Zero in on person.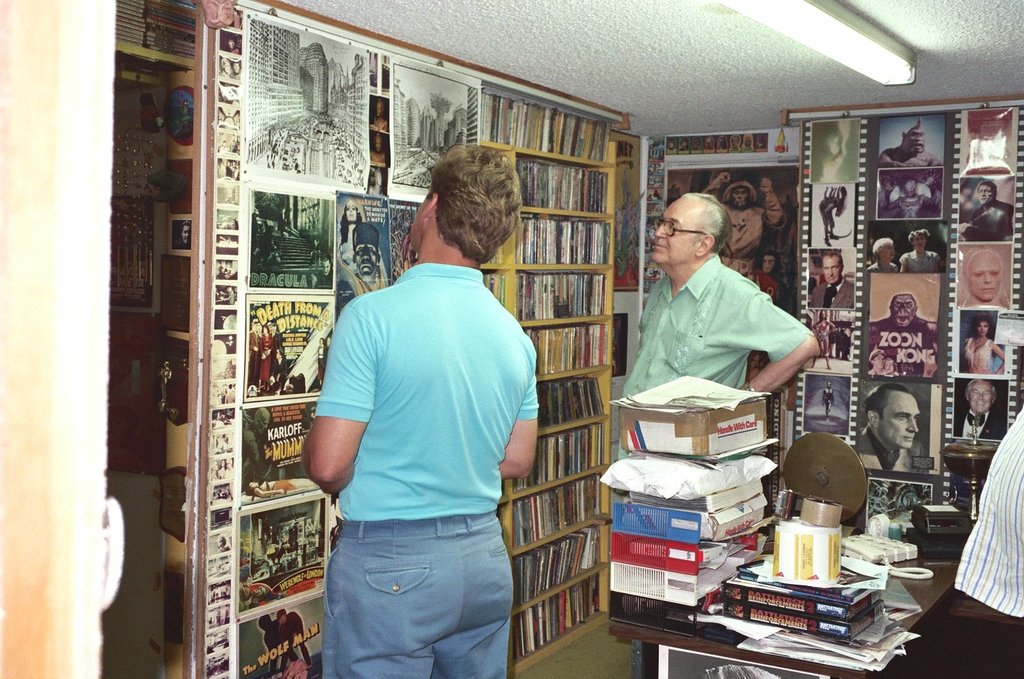
Zeroed in: (x1=955, y1=375, x2=1008, y2=439).
